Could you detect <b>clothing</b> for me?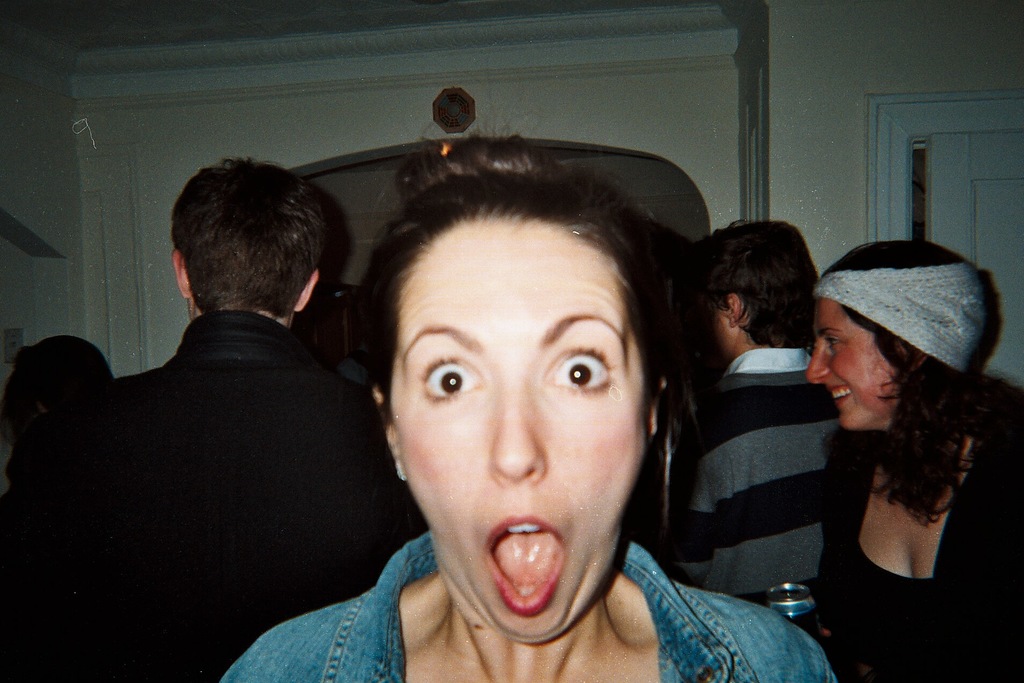
Detection result: bbox=[799, 370, 1023, 682].
